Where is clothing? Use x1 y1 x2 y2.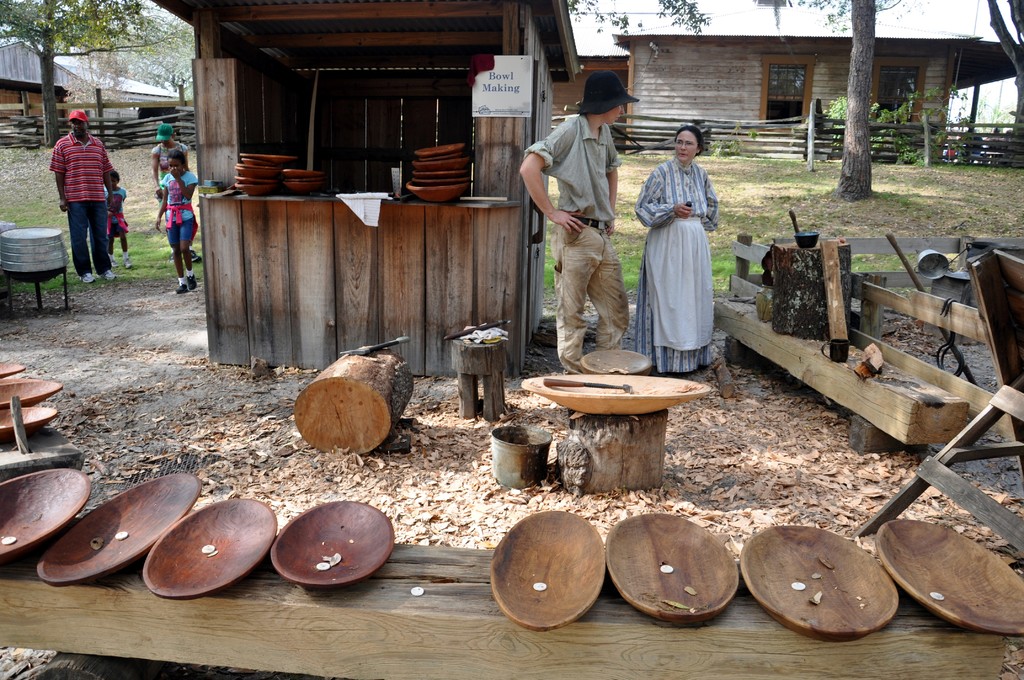
644 152 729 347.
